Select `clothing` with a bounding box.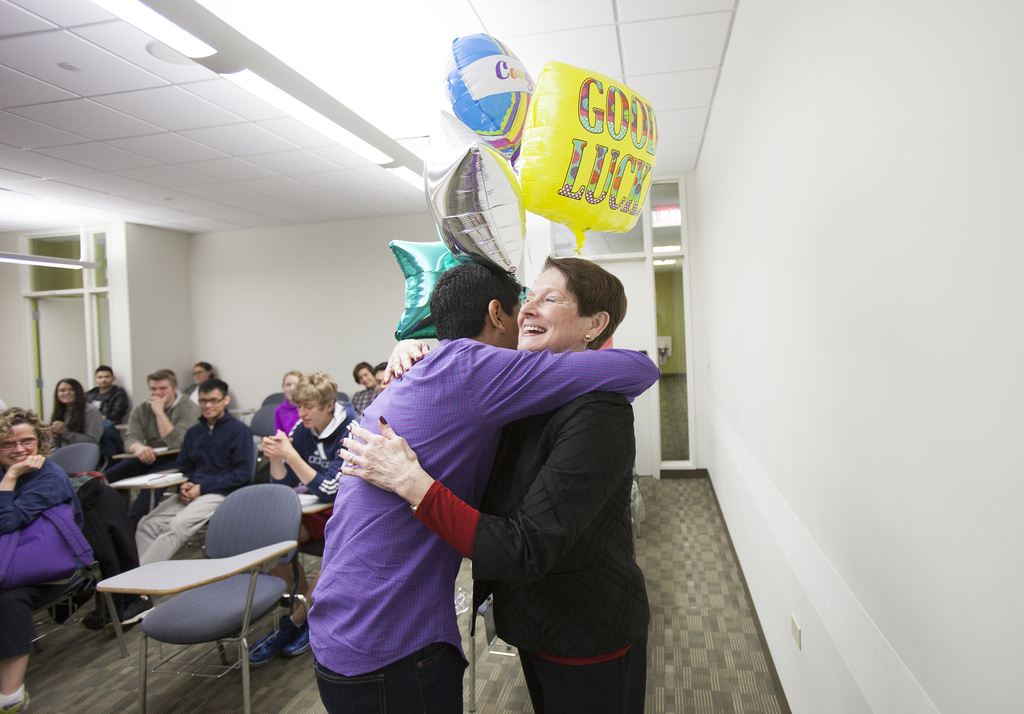
bbox=[296, 332, 659, 713].
